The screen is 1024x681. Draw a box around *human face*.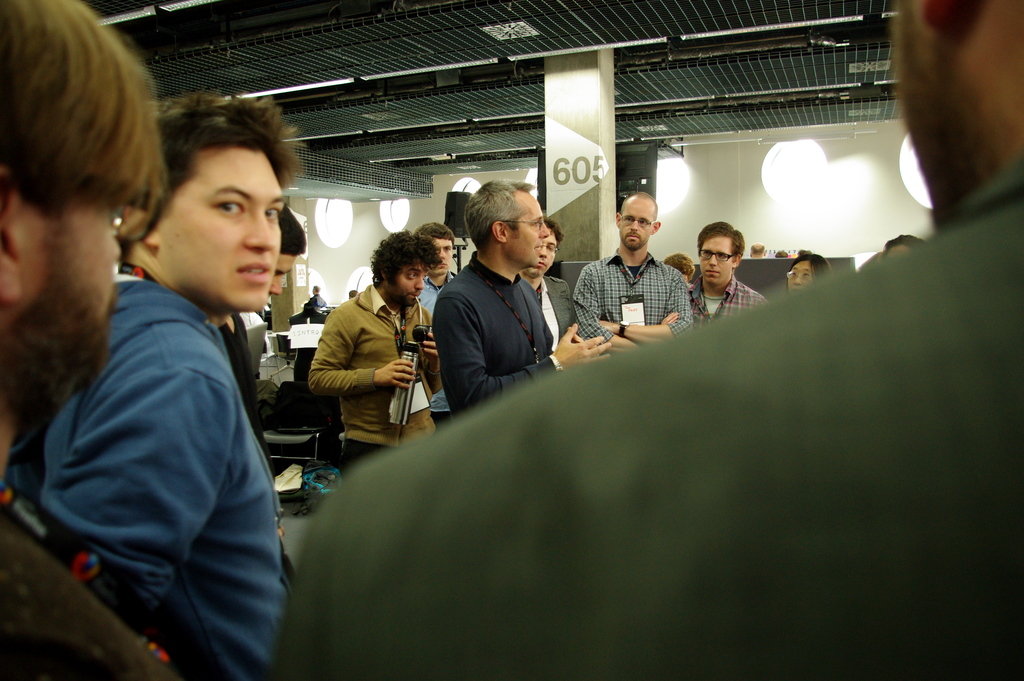
<box>154,146,284,311</box>.
